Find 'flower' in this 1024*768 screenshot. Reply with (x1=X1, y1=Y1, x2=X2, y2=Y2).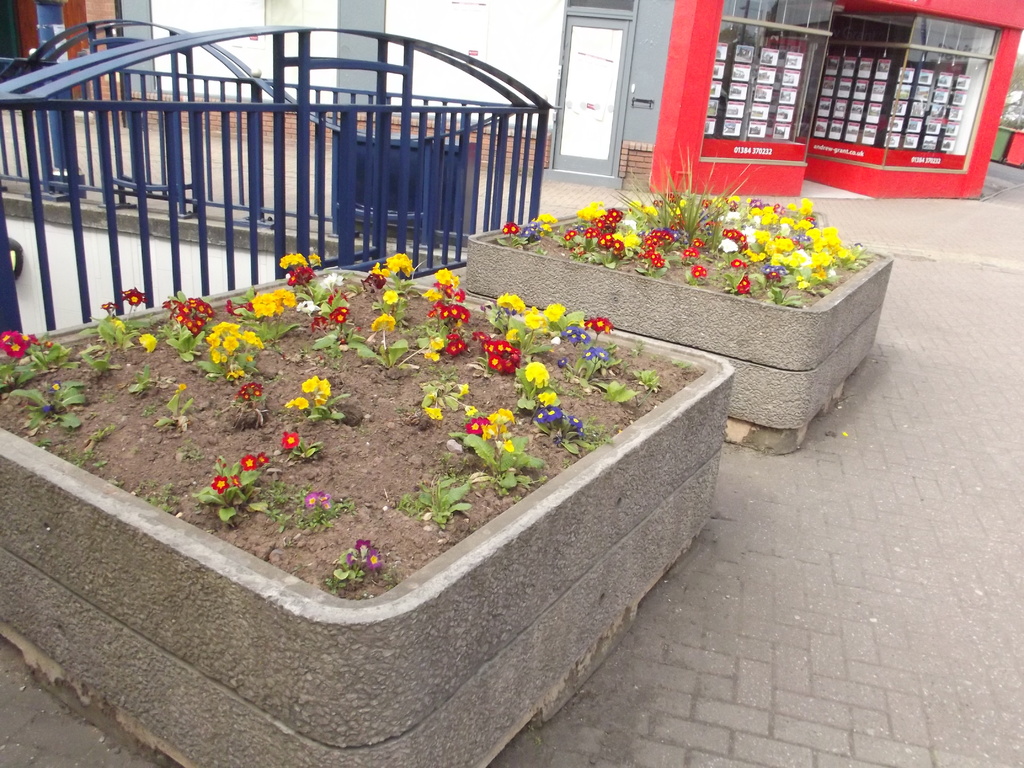
(x1=736, y1=277, x2=749, y2=290).
